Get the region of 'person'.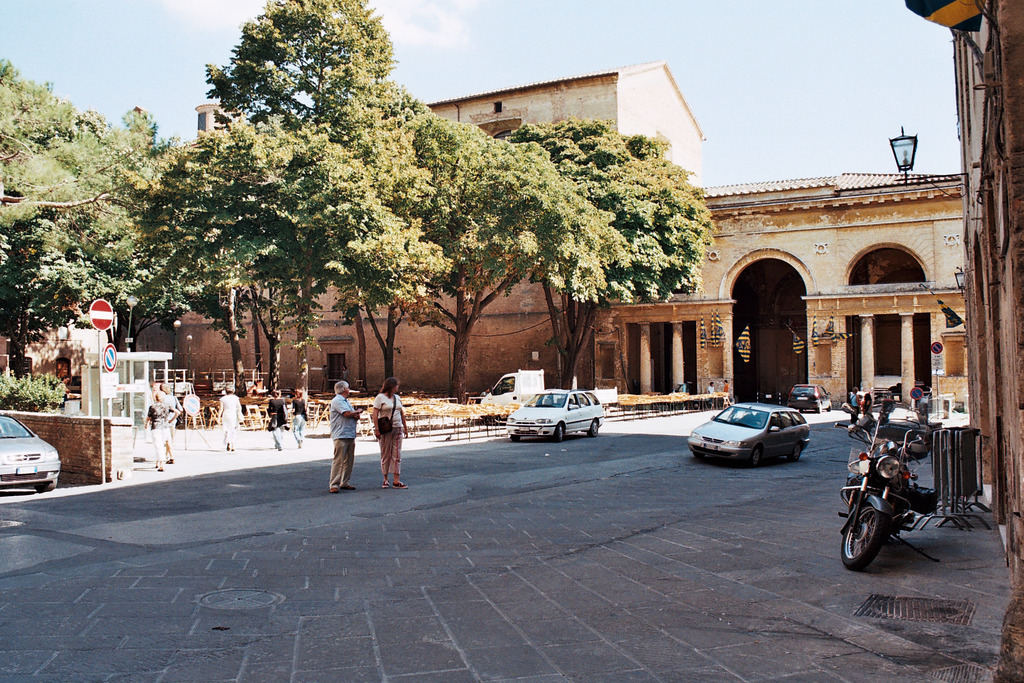
rect(215, 385, 244, 453).
